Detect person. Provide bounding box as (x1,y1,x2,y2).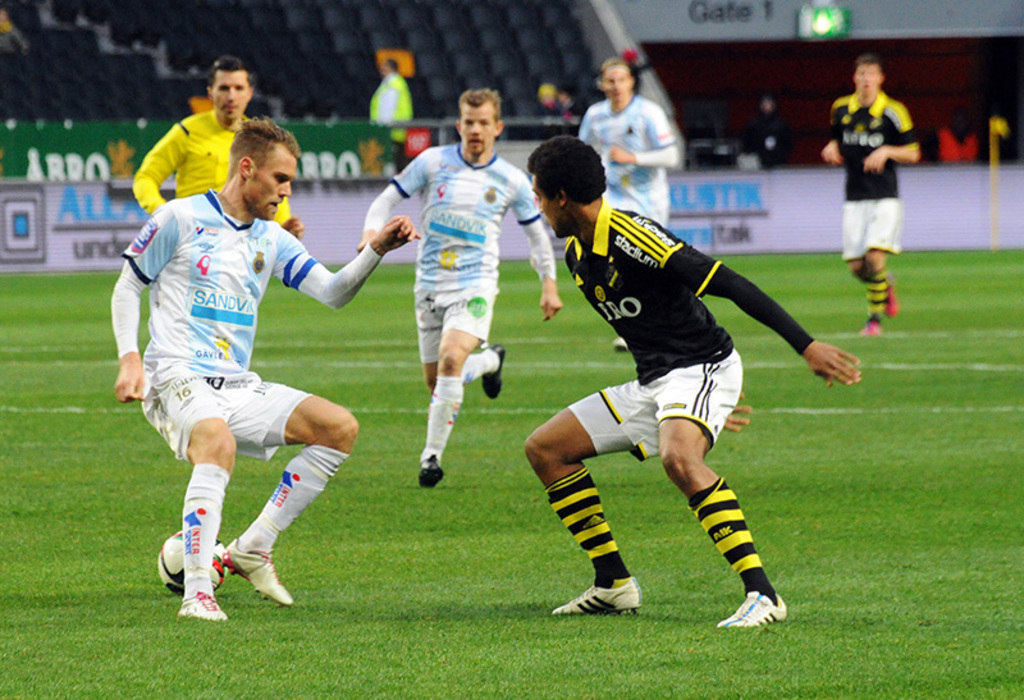
(559,93,584,116).
